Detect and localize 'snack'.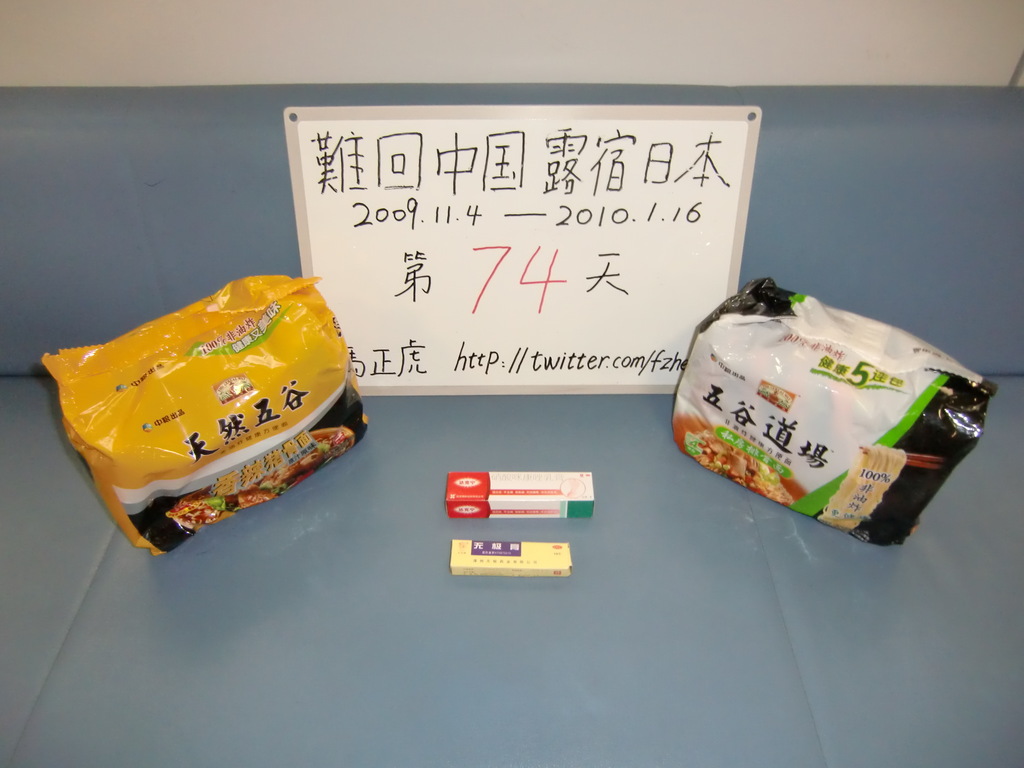
Localized at locate(35, 274, 358, 541).
